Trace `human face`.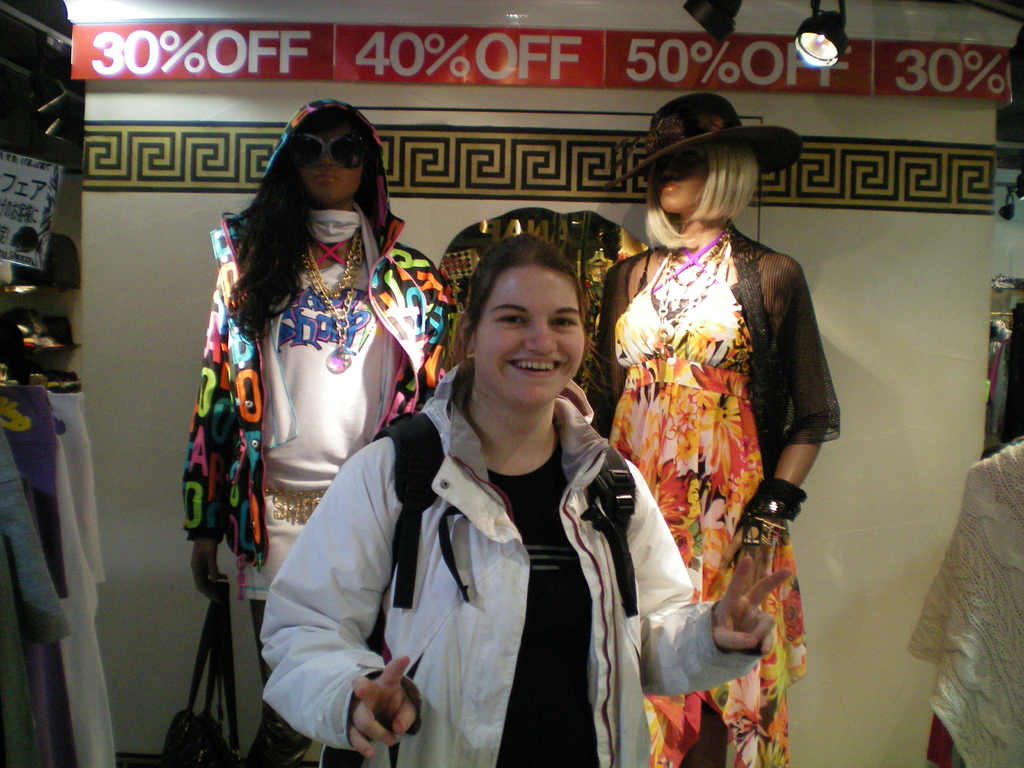
Traced to select_region(653, 152, 707, 214).
